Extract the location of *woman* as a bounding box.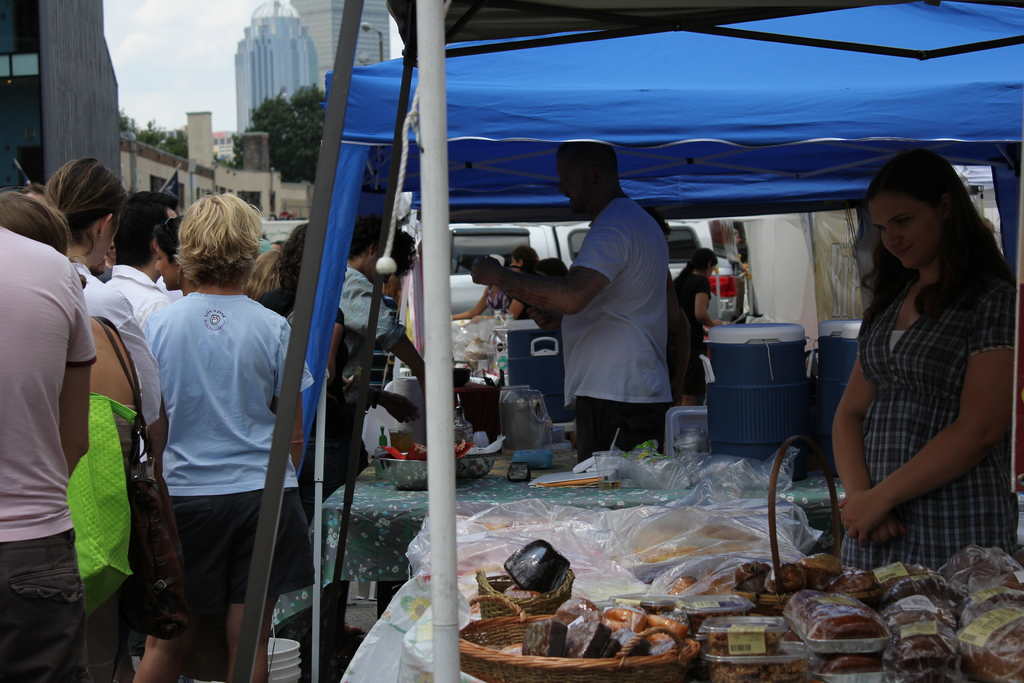
l=672, t=246, r=721, b=408.
